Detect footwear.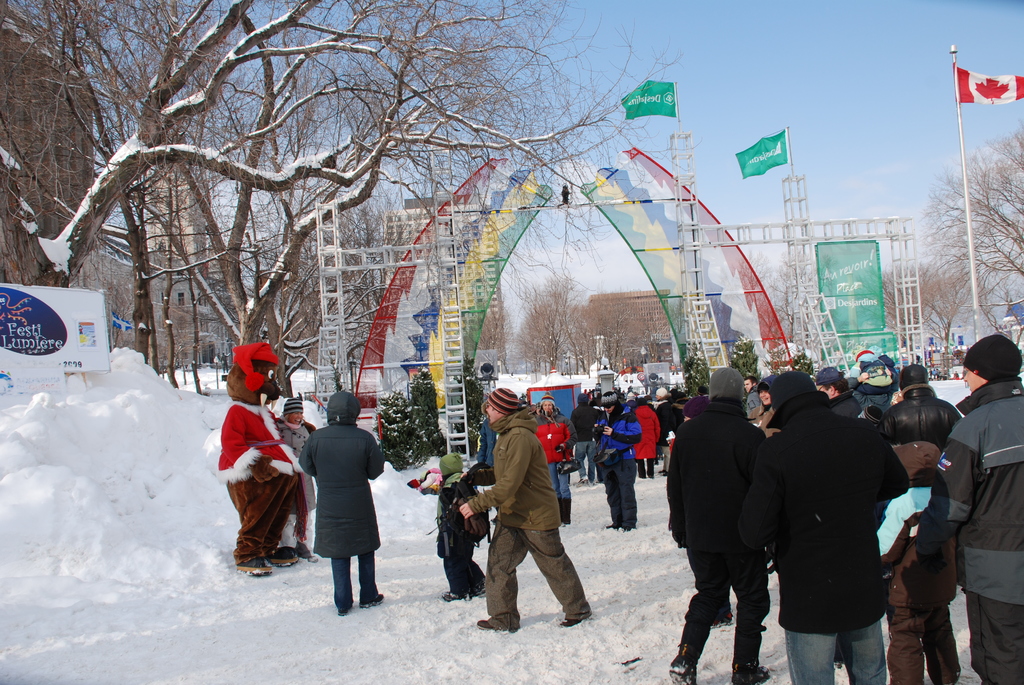
Detected at {"x1": 446, "y1": 591, "x2": 472, "y2": 599}.
